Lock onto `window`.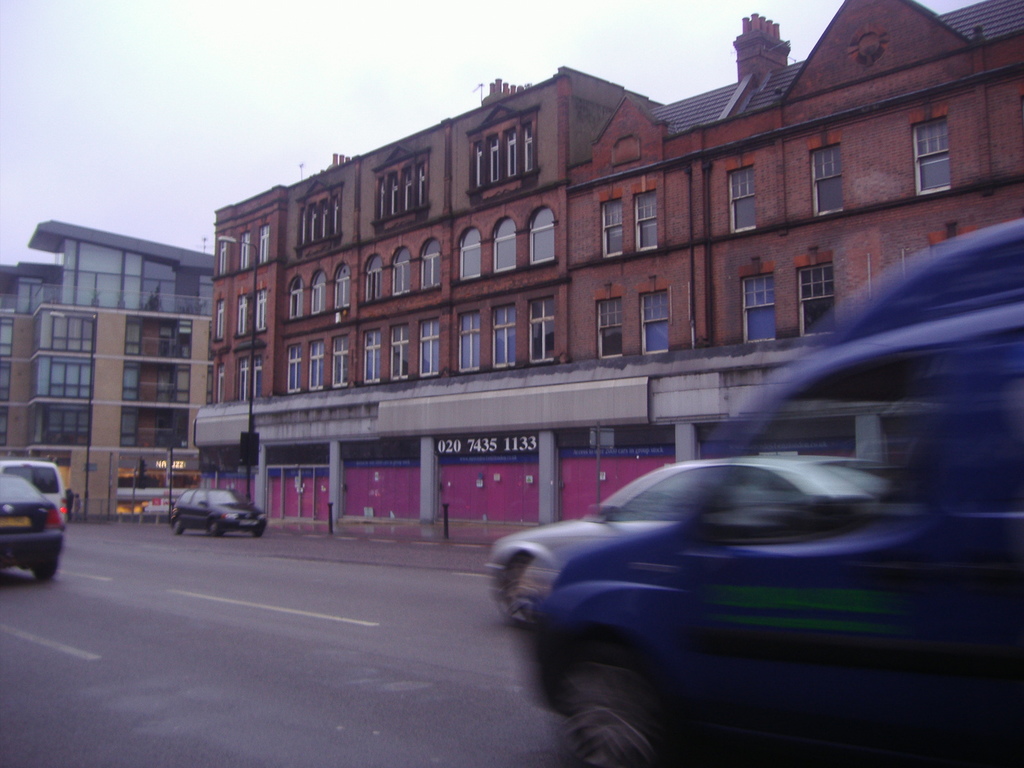
Locked: box(726, 165, 752, 230).
